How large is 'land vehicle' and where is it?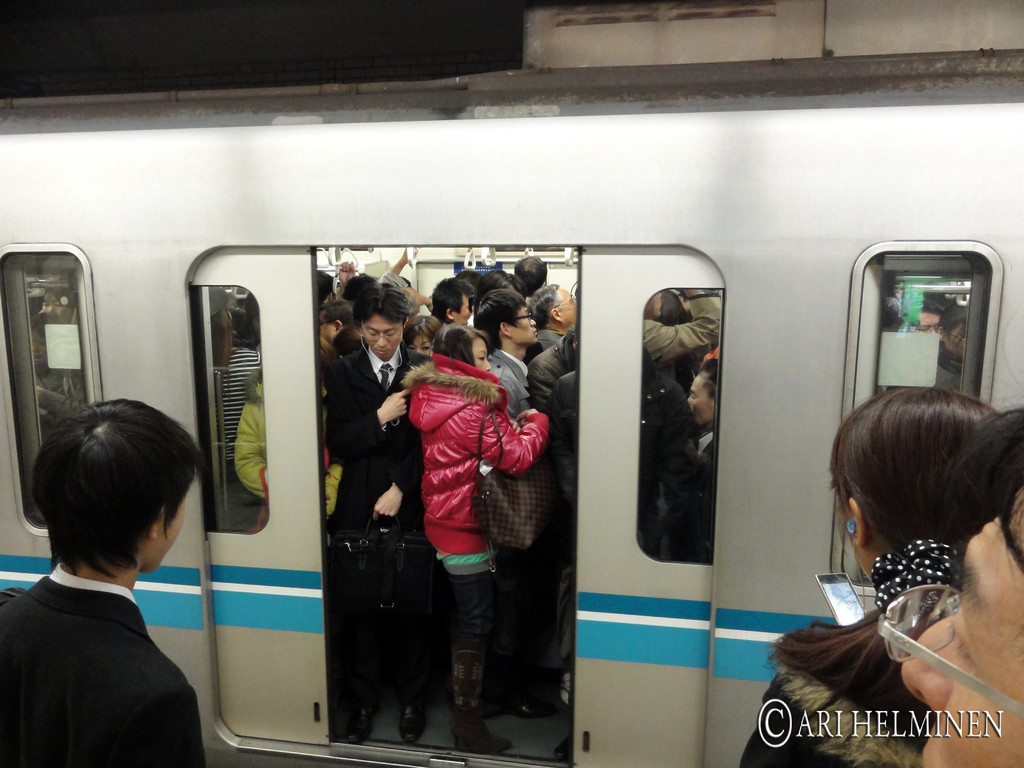
Bounding box: bbox=(0, 54, 1023, 767).
